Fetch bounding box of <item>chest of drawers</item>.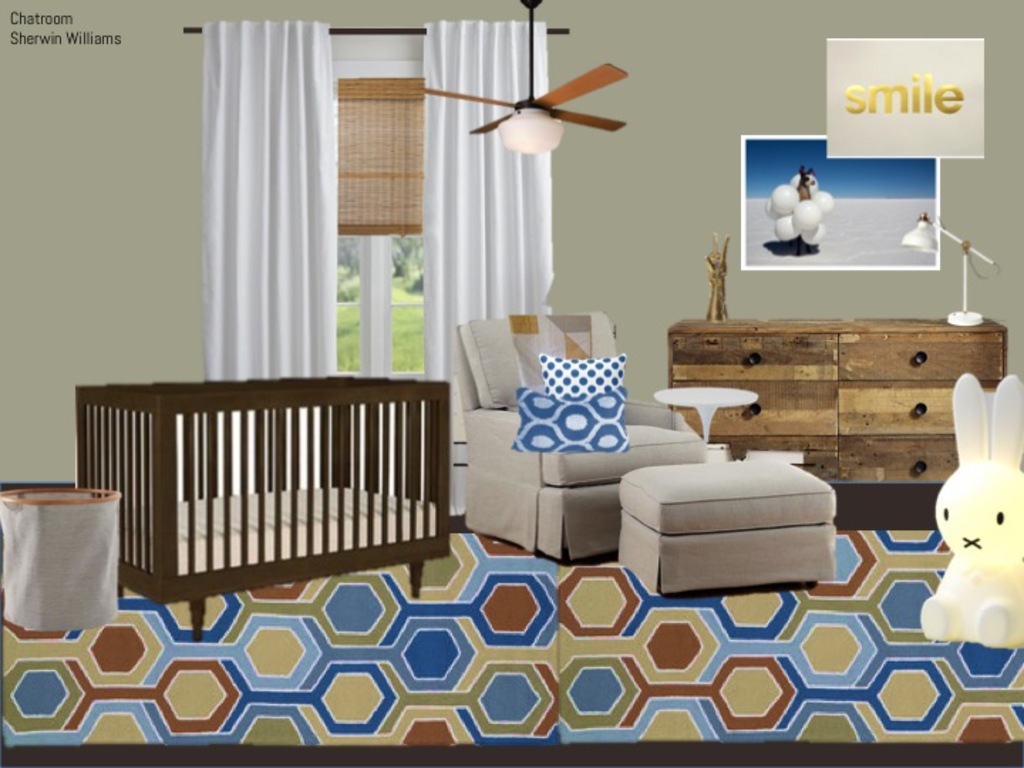
Bbox: <bbox>667, 317, 1010, 485</bbox>.
